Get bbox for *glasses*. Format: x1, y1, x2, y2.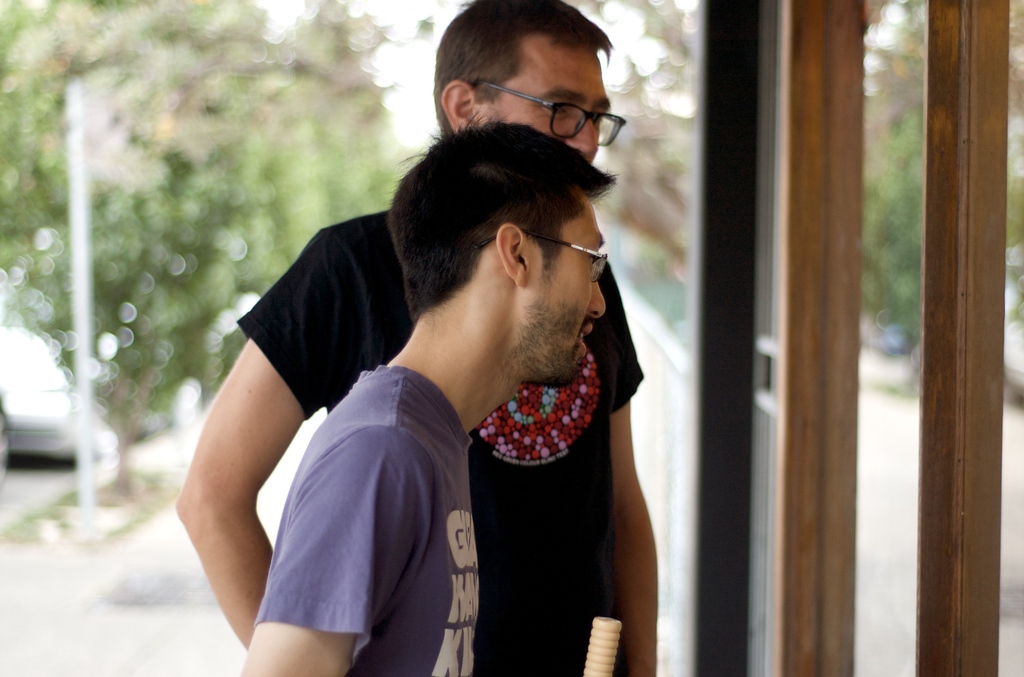
517, 227, 609, 286.
